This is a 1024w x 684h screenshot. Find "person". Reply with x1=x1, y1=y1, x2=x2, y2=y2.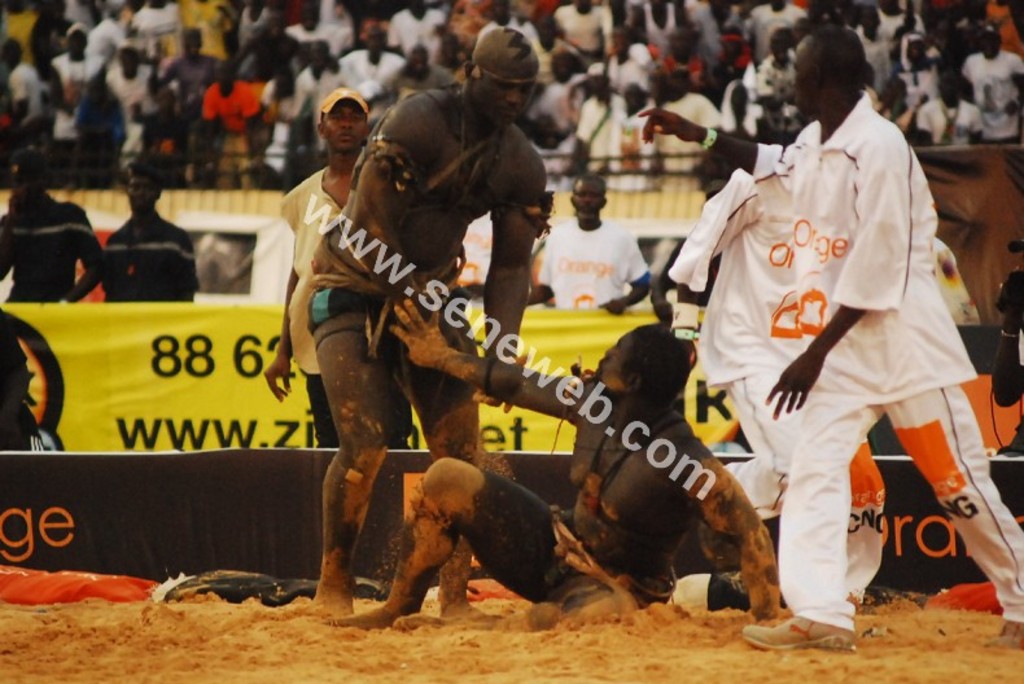
x1=990, y1=240, x2=1023, y2=519.
